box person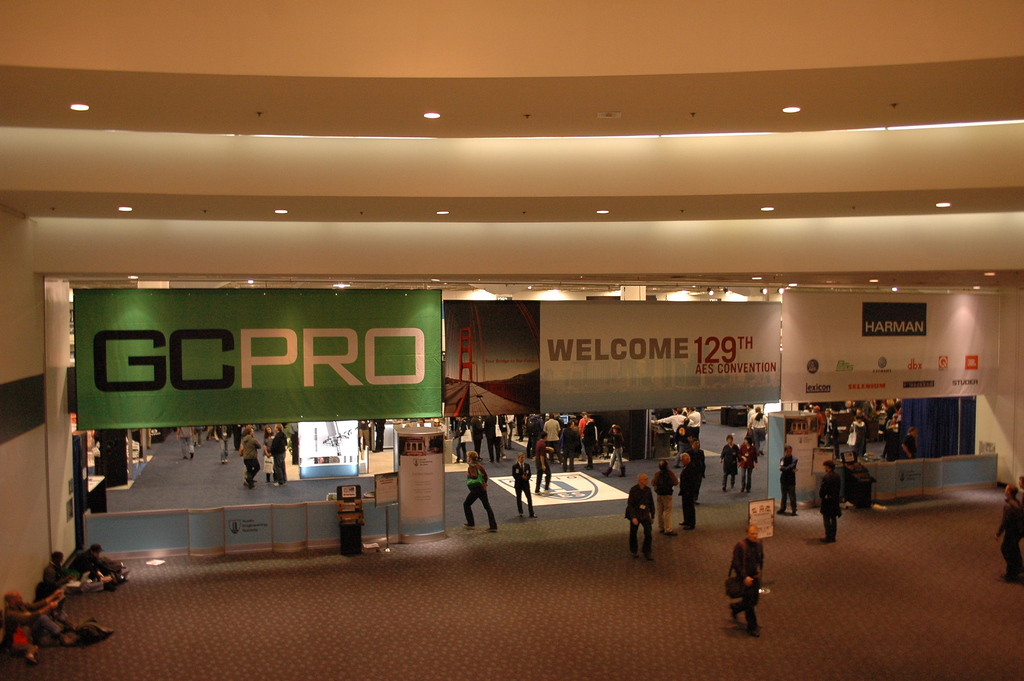
x1=730 y1=524 x2=767 y2=639
